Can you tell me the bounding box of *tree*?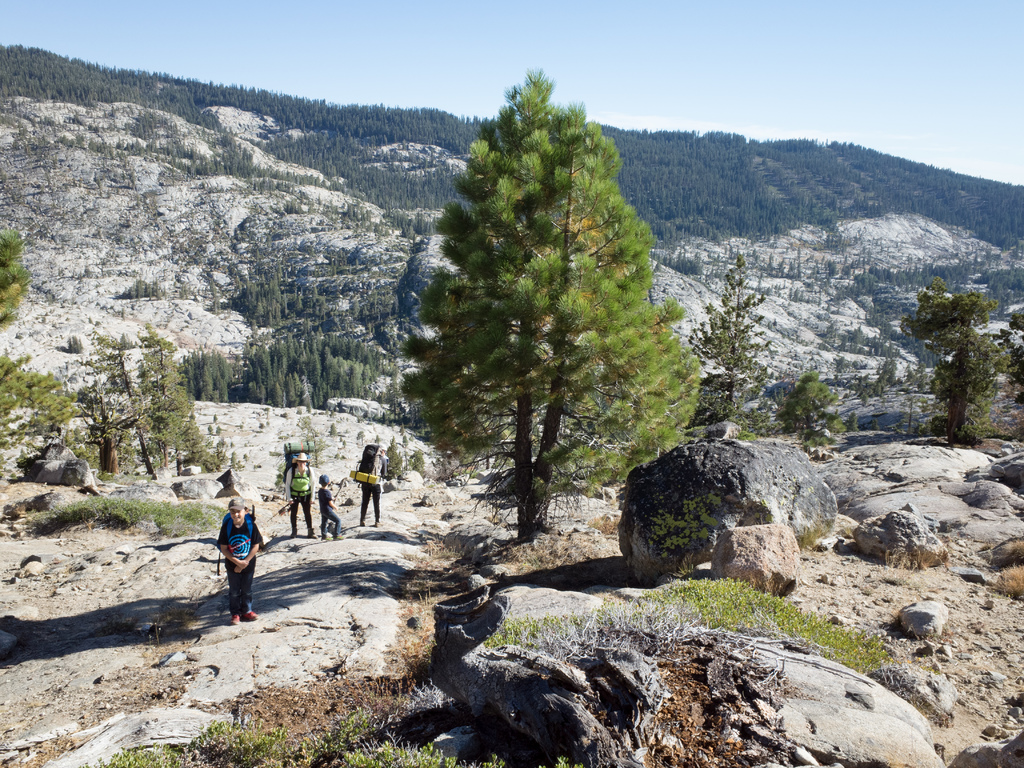
{"left": 764, "top": 366, "right": 842, "bottom": 450}.
